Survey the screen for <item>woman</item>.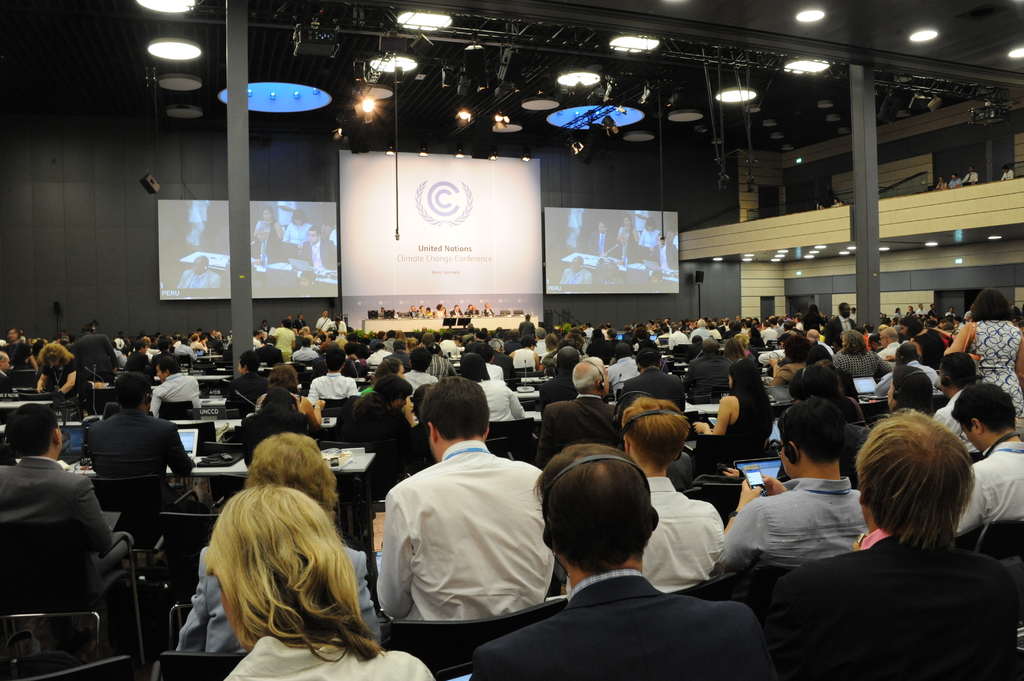
Survey found: left=348, top=376, right=414, bottom=454.
